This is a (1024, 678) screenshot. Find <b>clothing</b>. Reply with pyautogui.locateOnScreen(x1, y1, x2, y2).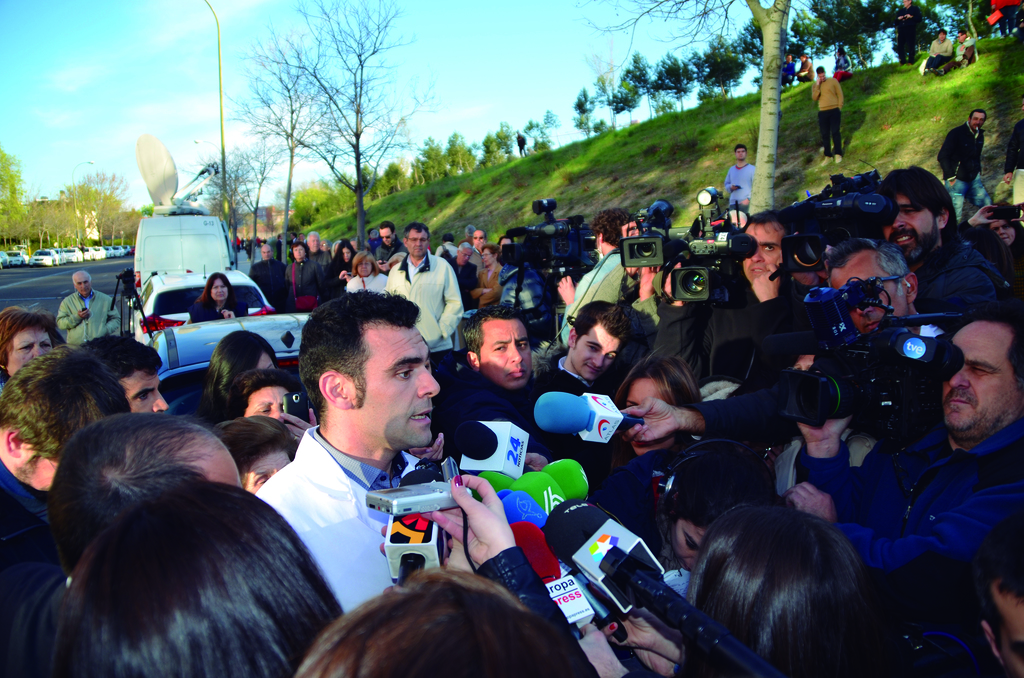
pyautogui.locateOnScreen(258, 426, 415, 609).
